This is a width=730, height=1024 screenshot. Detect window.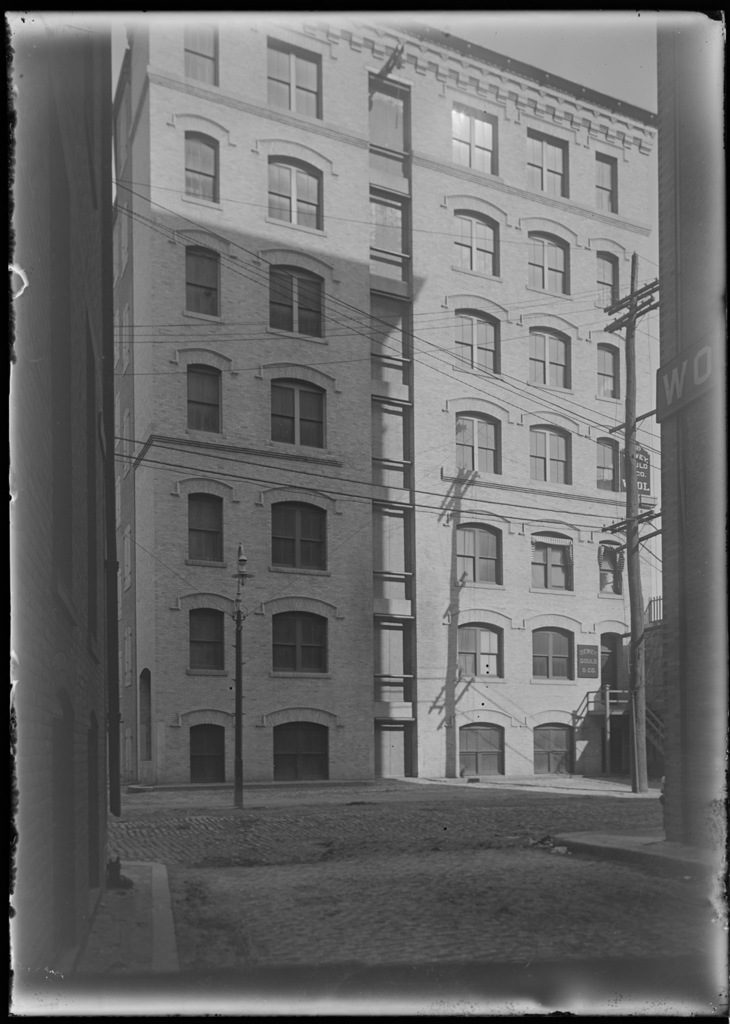
[521, 130, 570, 197].
